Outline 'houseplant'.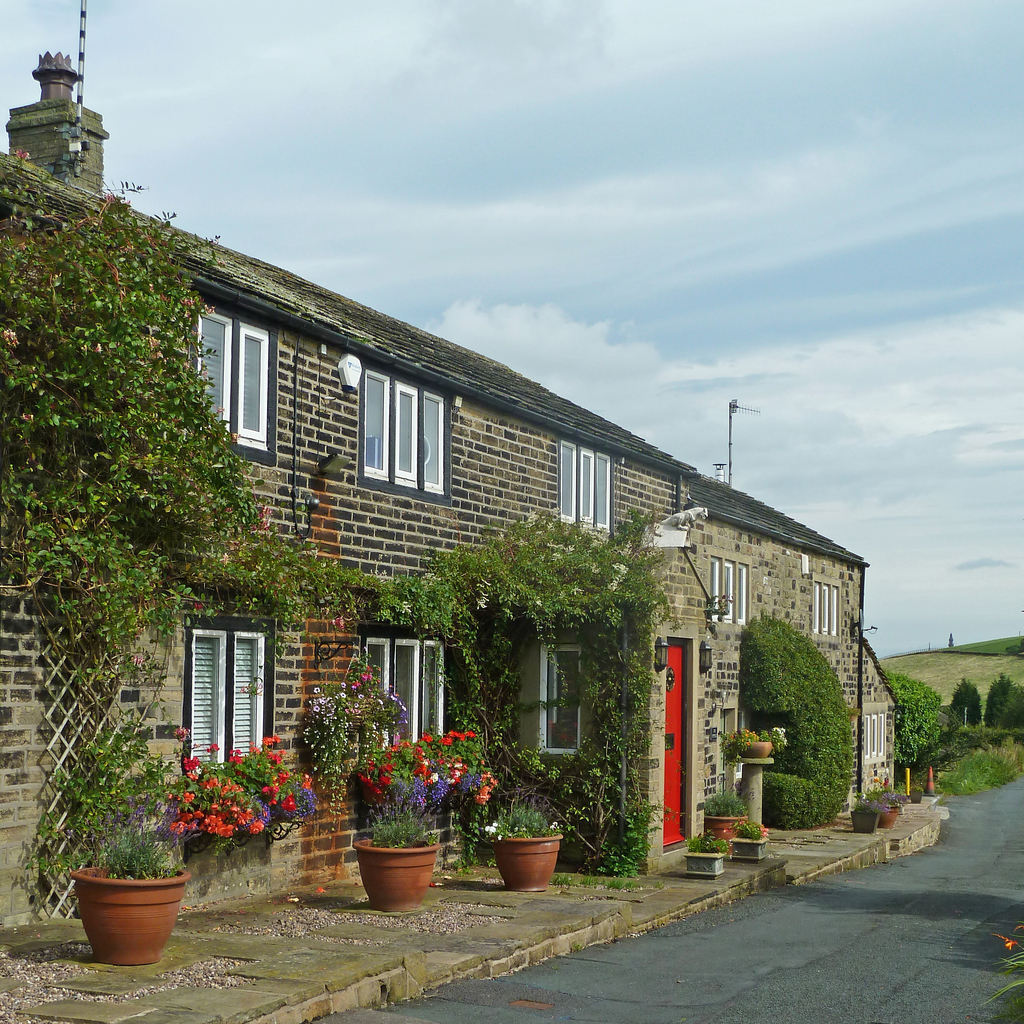
Outline: (x1=67, y1=816, x2=188, y2=968).
